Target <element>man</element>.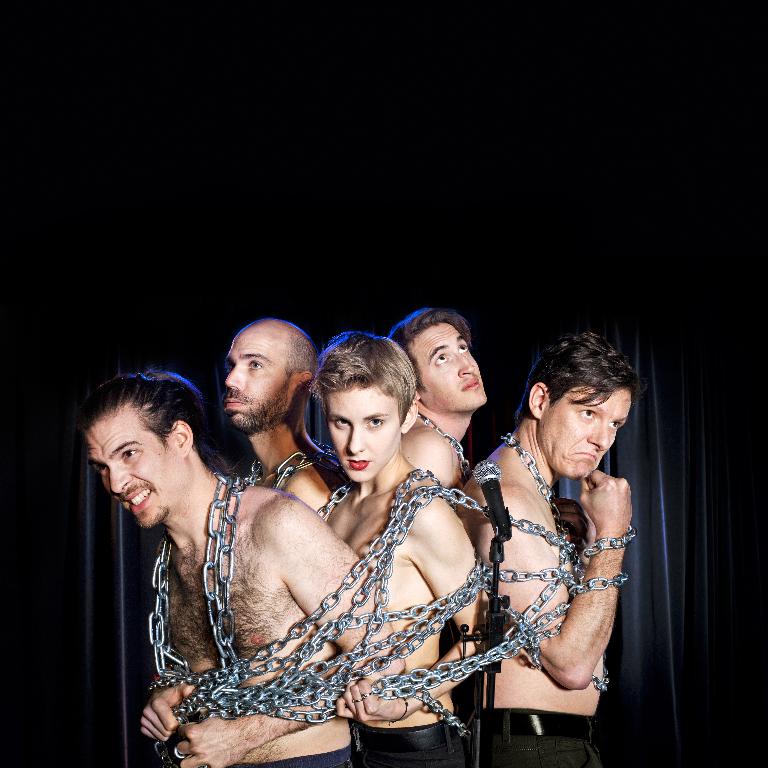
Target region: <region>217, 321, 339, 522</region>.
